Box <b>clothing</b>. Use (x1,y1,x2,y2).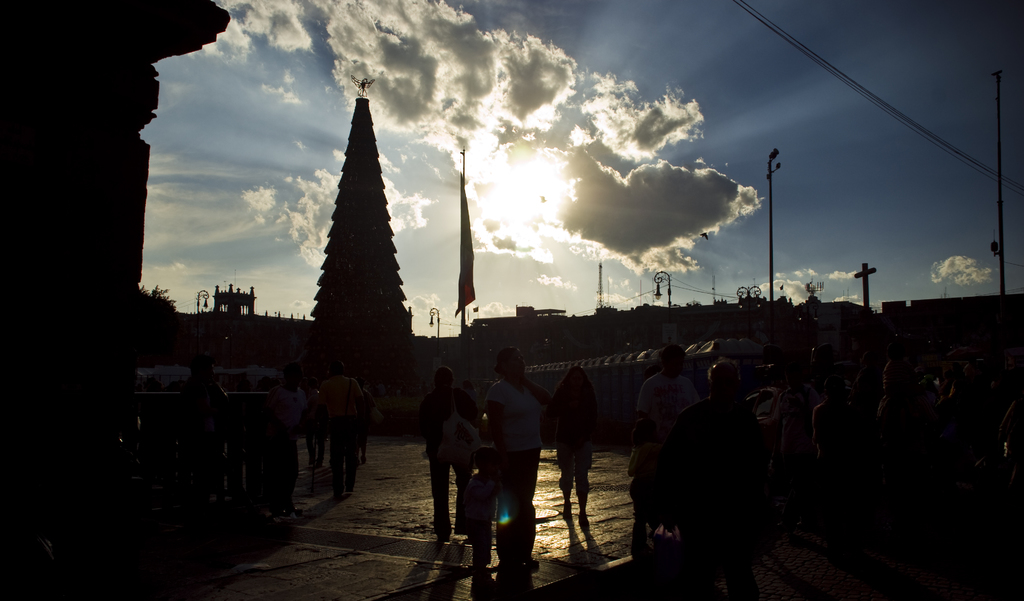
(489,379,553,572).
